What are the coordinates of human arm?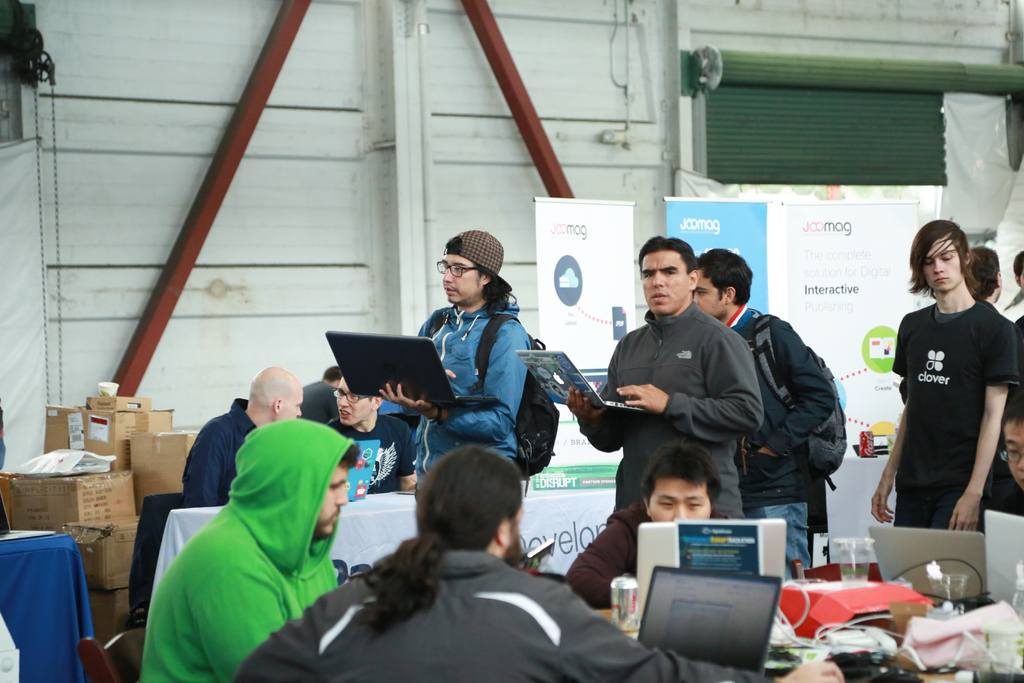
bbox(616, 330, 760, 434).
